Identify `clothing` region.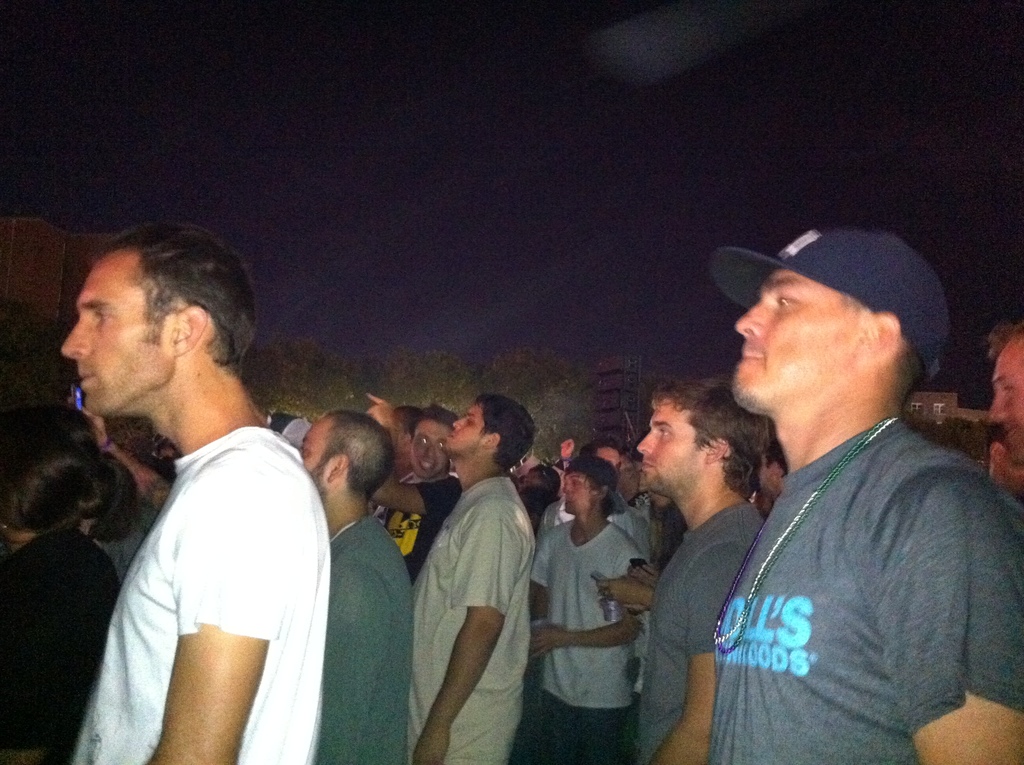
Region: <region>534, 524, 648, 764</region>.
